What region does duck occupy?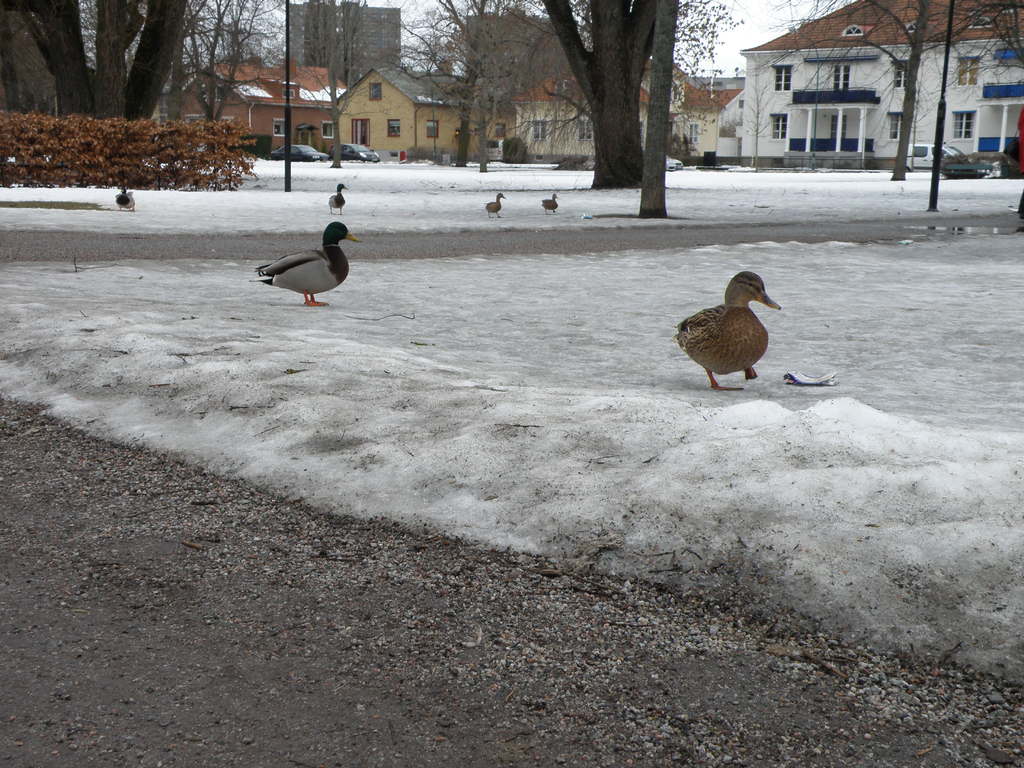
(left=114, top=186, right=139, bottom=212).
